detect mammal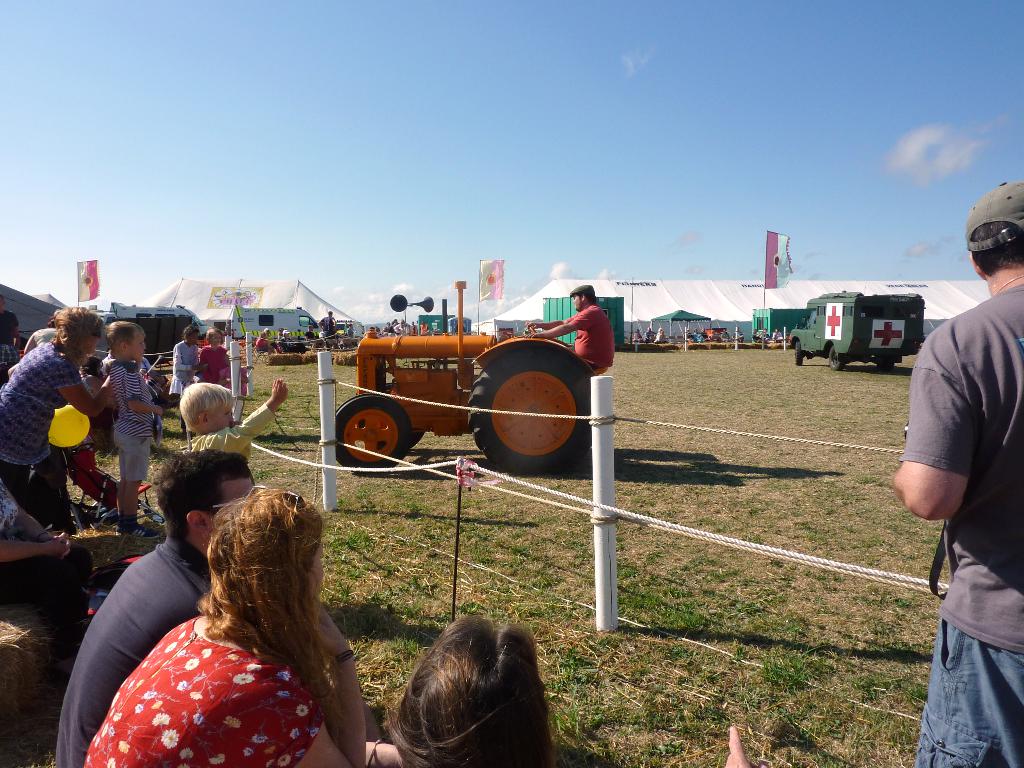
892/179/1023/767
